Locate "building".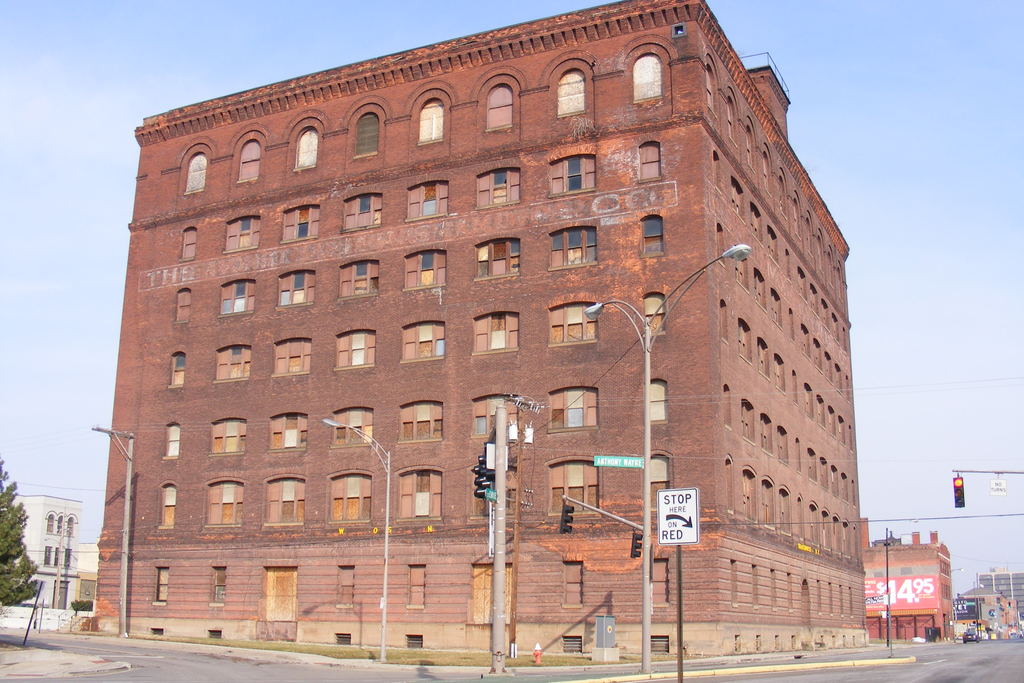
Bounding box: (861, 528, 952, 644).
